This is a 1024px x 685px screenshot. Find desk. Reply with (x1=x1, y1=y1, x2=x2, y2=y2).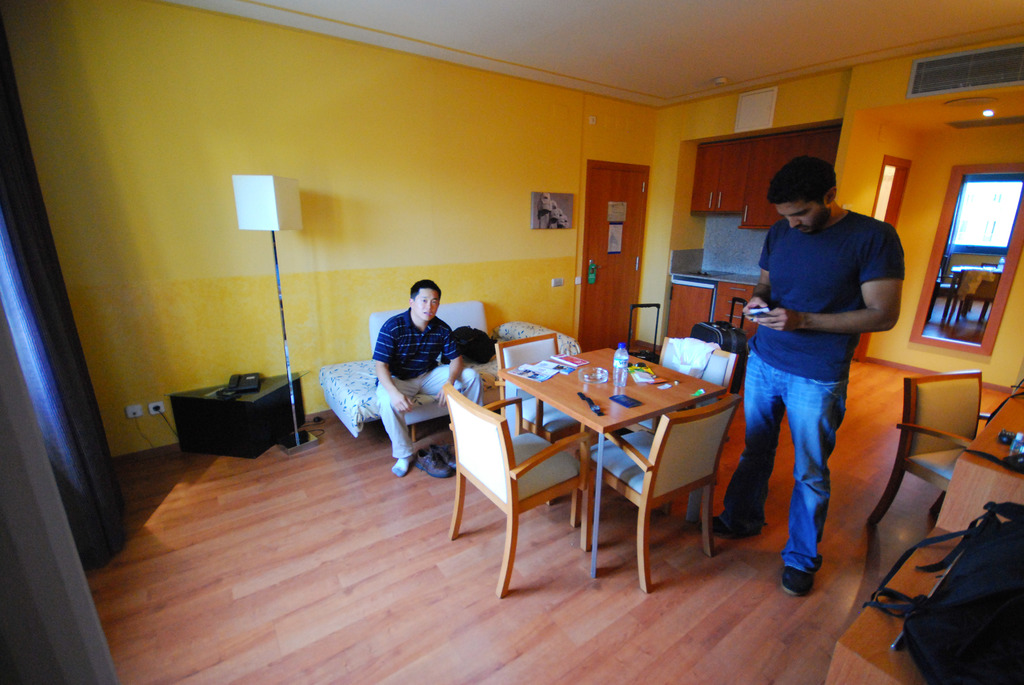
(x1=463, y1=349, x2=744, y2=595).
